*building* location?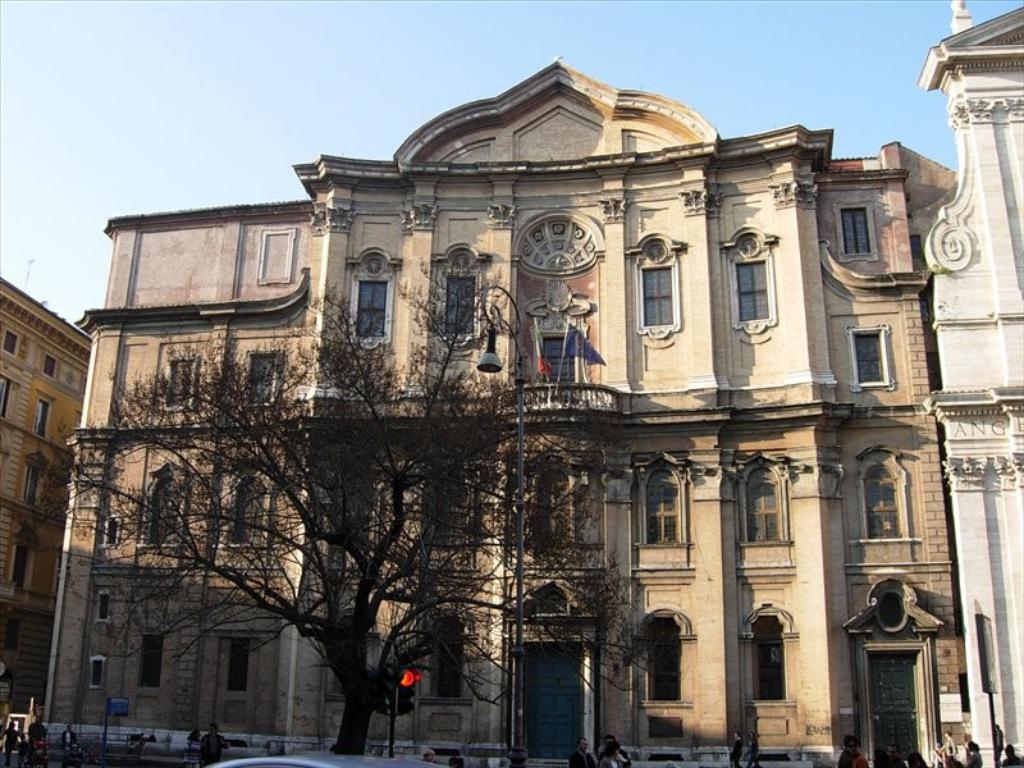
rect(0, 279, 96, 716)
